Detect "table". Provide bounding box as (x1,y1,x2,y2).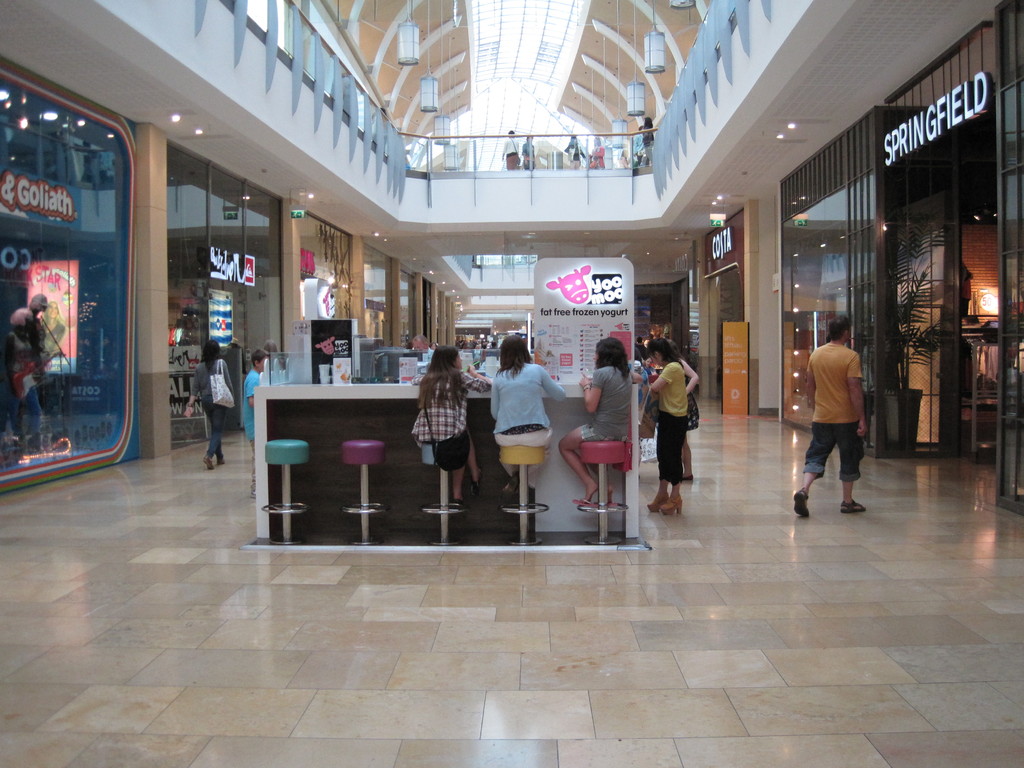
(189,372,687,555).
